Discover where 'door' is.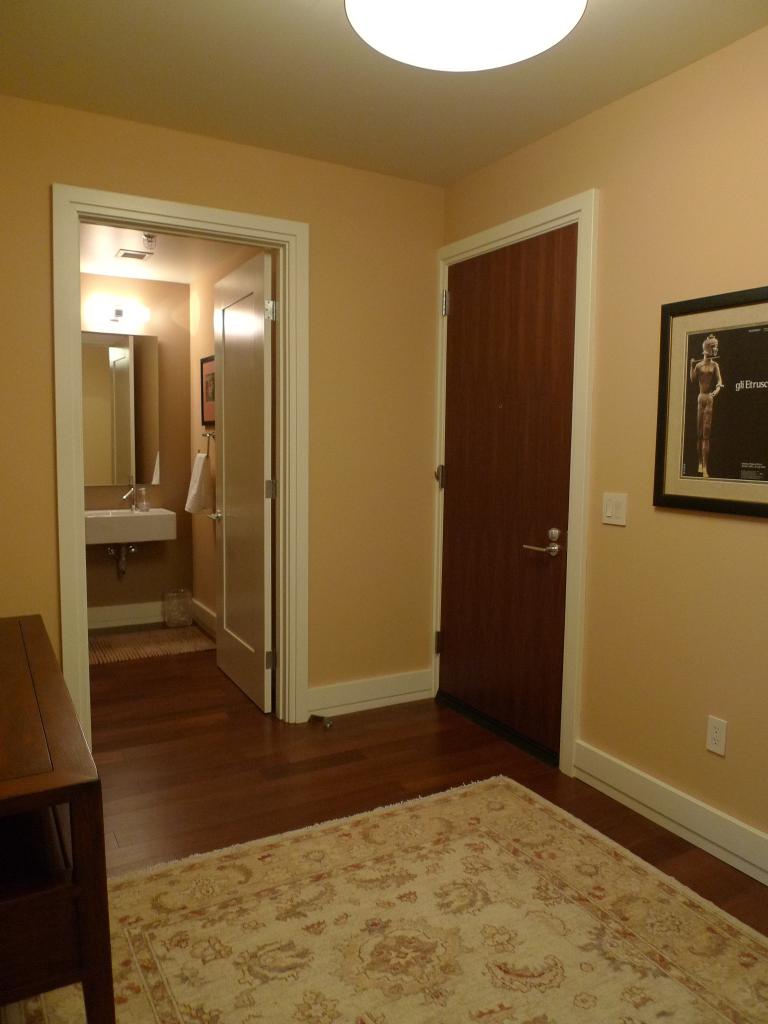
Discovered at x1=431, y1=175, x2=610, y2=797.
